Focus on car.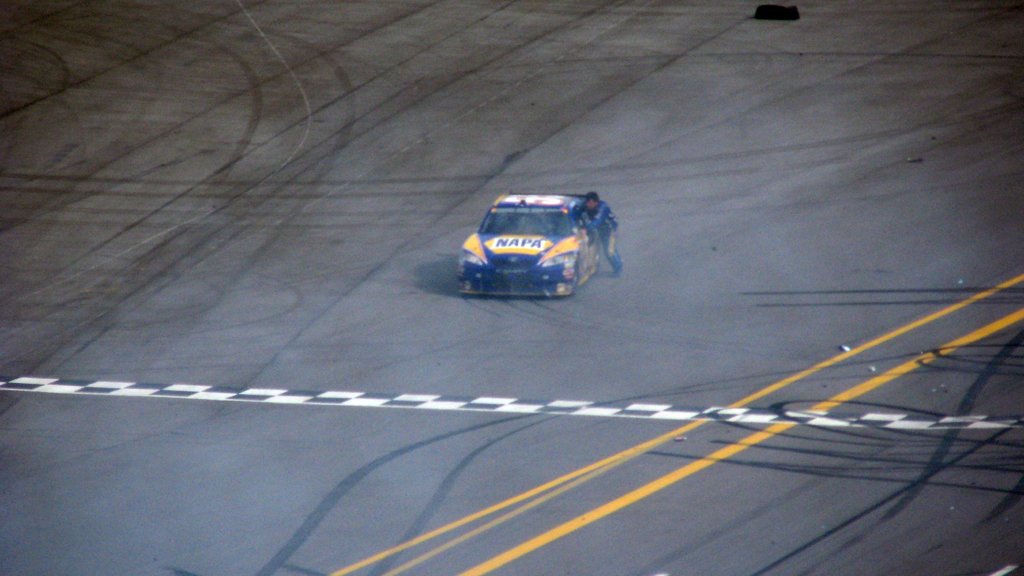
Focused at region(460, 196, 625, 301).
